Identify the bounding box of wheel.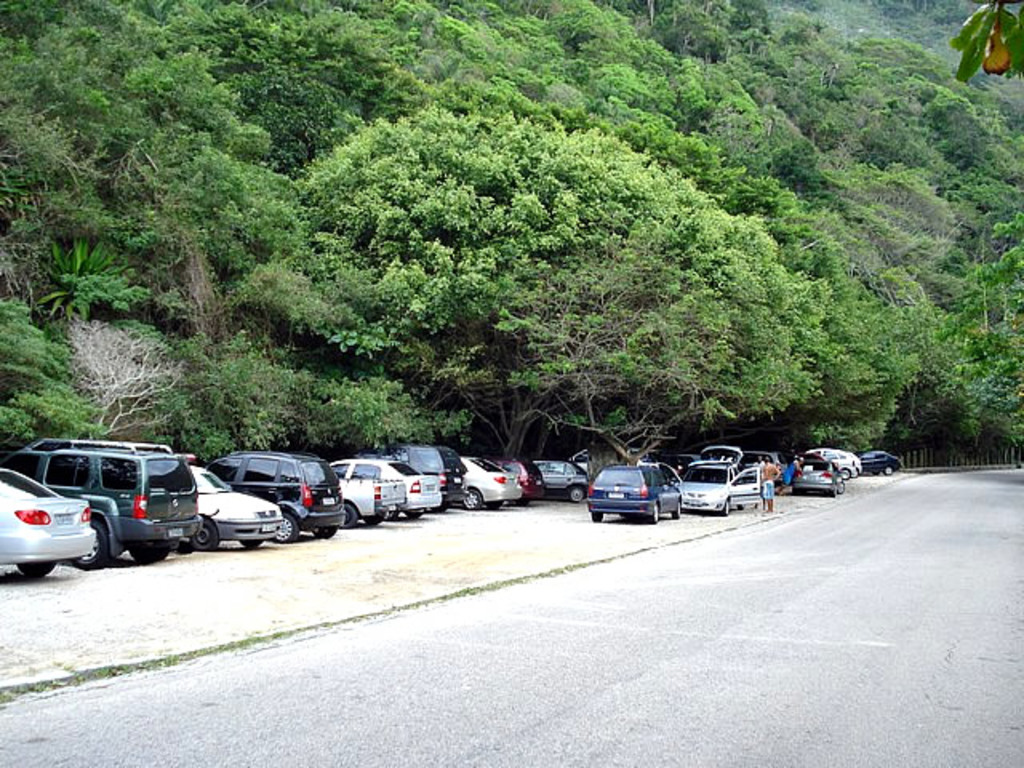
detection(400, 507, 424, 517).
